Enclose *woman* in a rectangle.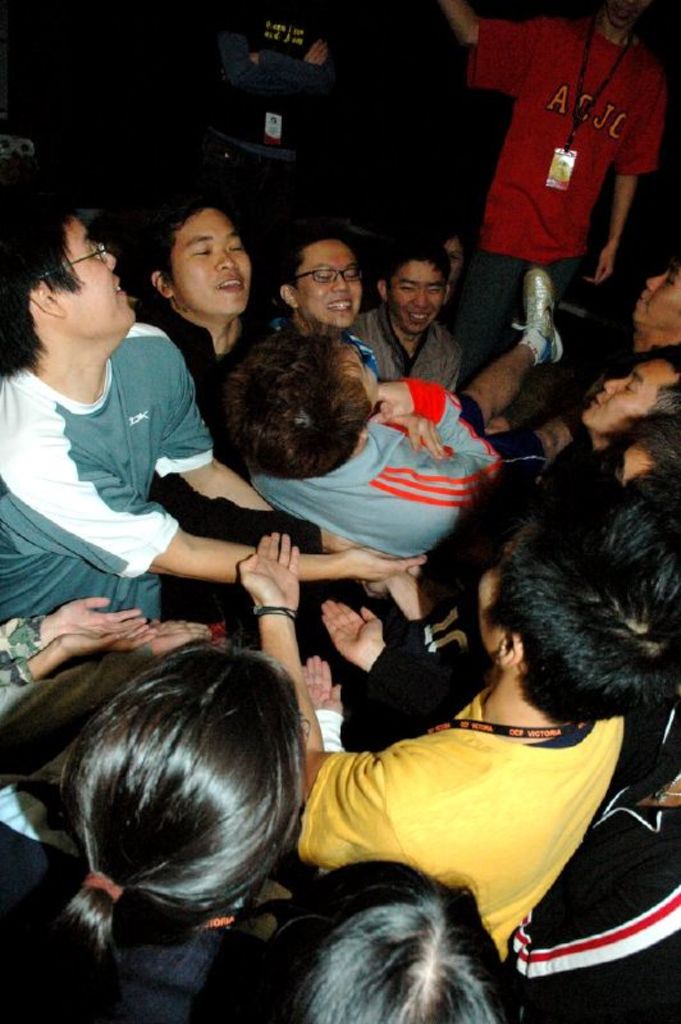
l=431, t=227, r=475, b=333.
